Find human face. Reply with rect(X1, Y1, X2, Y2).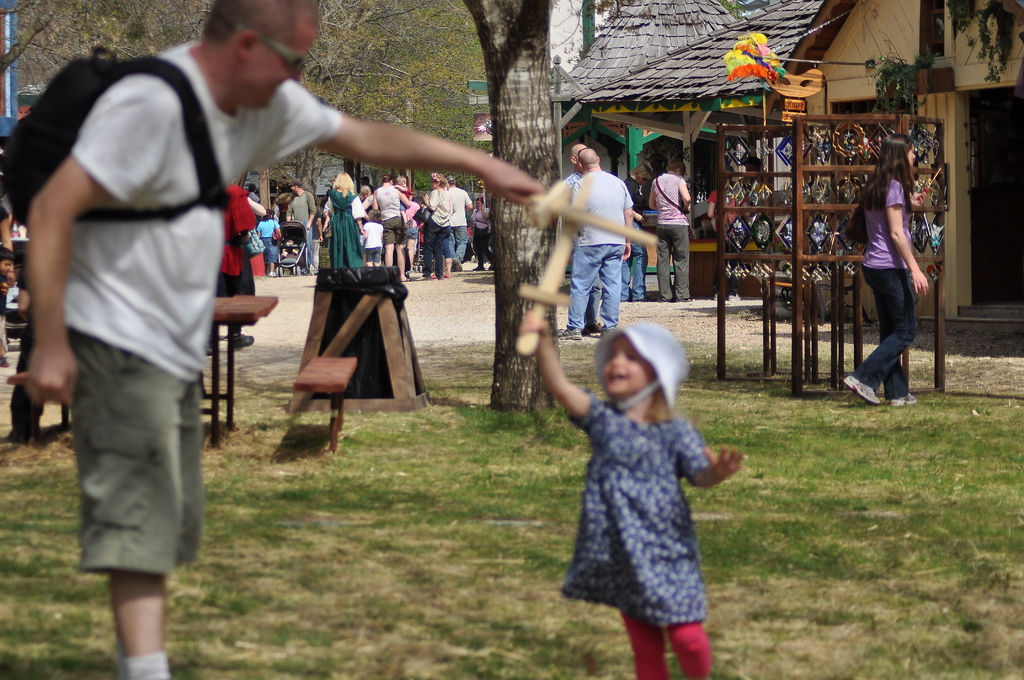
rect(574, 145, 585, 169).
